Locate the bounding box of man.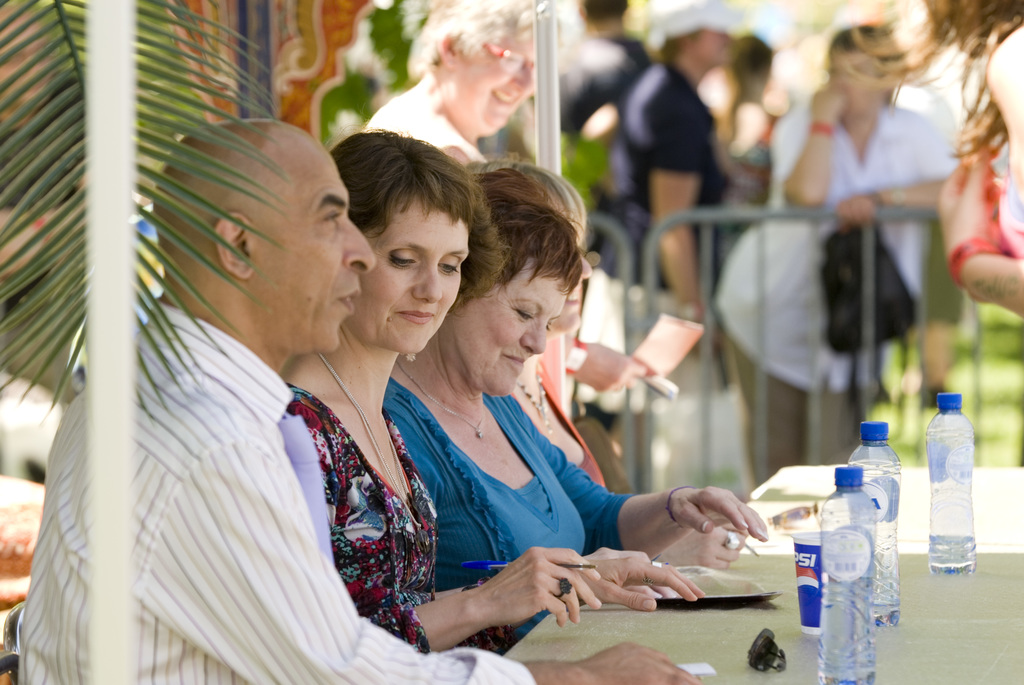
Bounding box: locate(555, 0, 652, 136).
